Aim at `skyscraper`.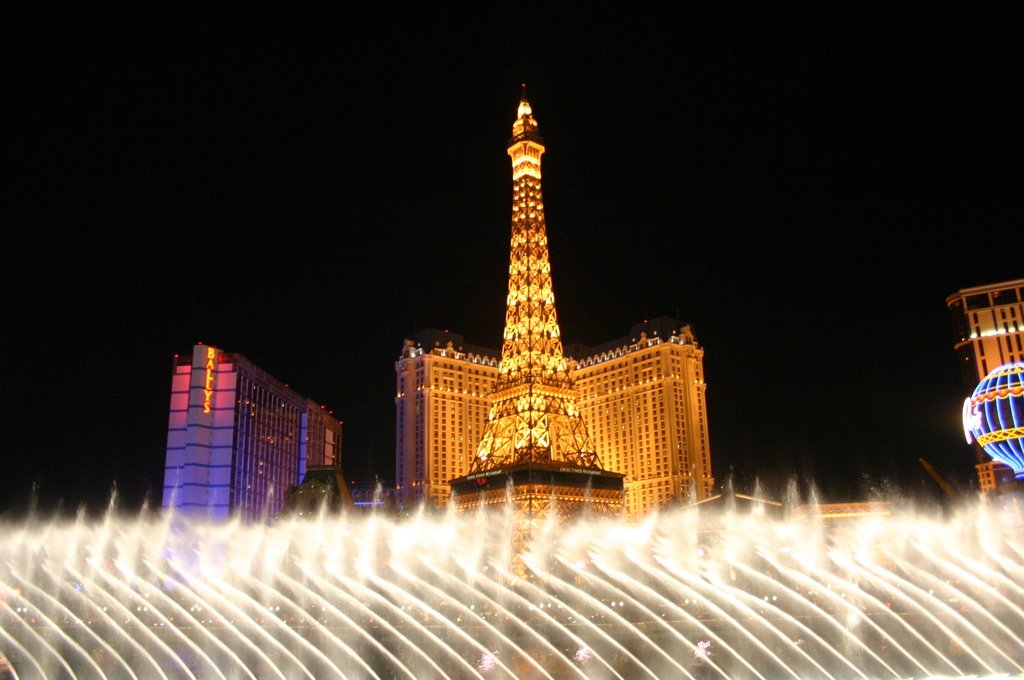
Aimed at <bbox>154, 332, 352, 537</bbox>.
